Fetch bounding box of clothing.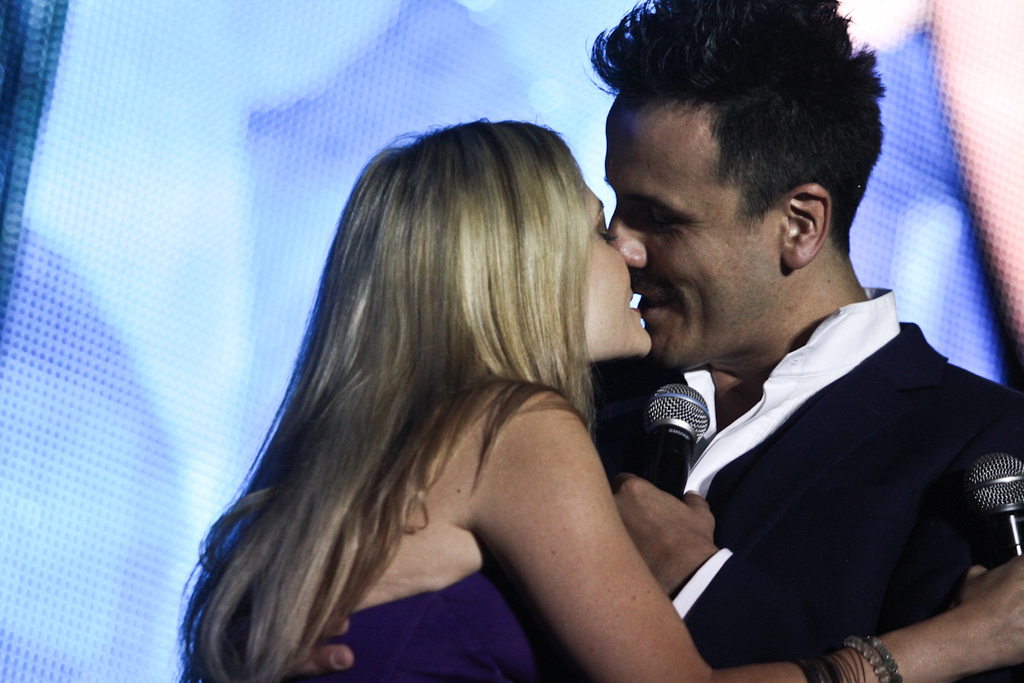
Bbox: region(613, 288, 1023, 682).
